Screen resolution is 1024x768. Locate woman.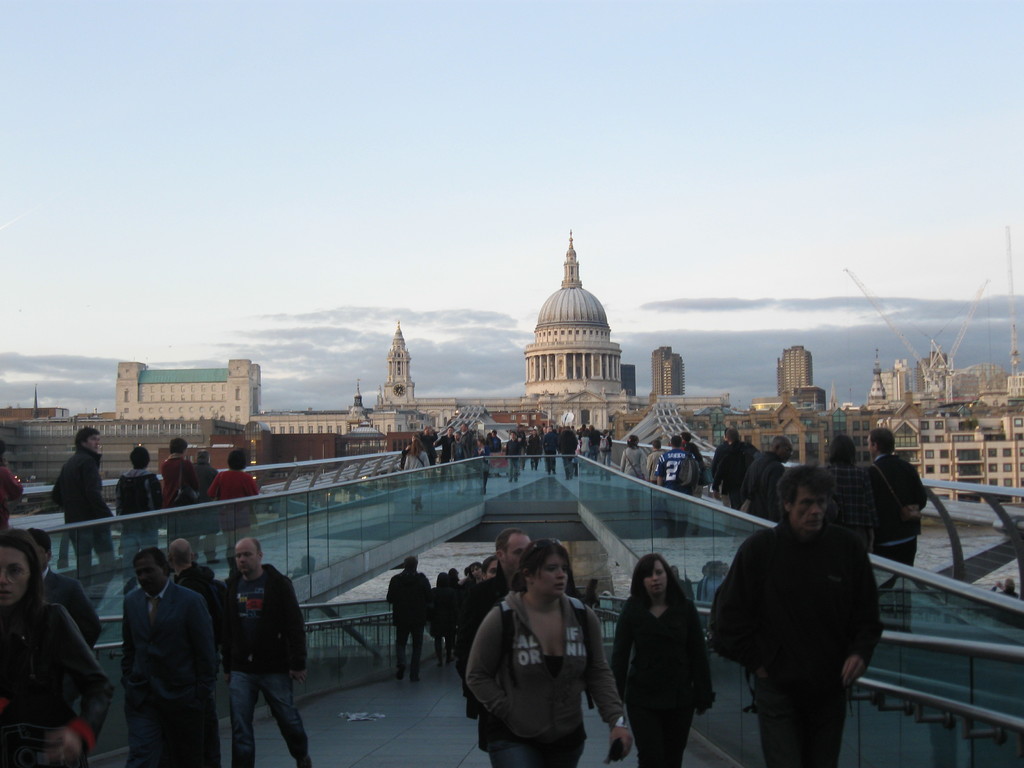
x1=404, y1=437, x2=432, y2=514.
